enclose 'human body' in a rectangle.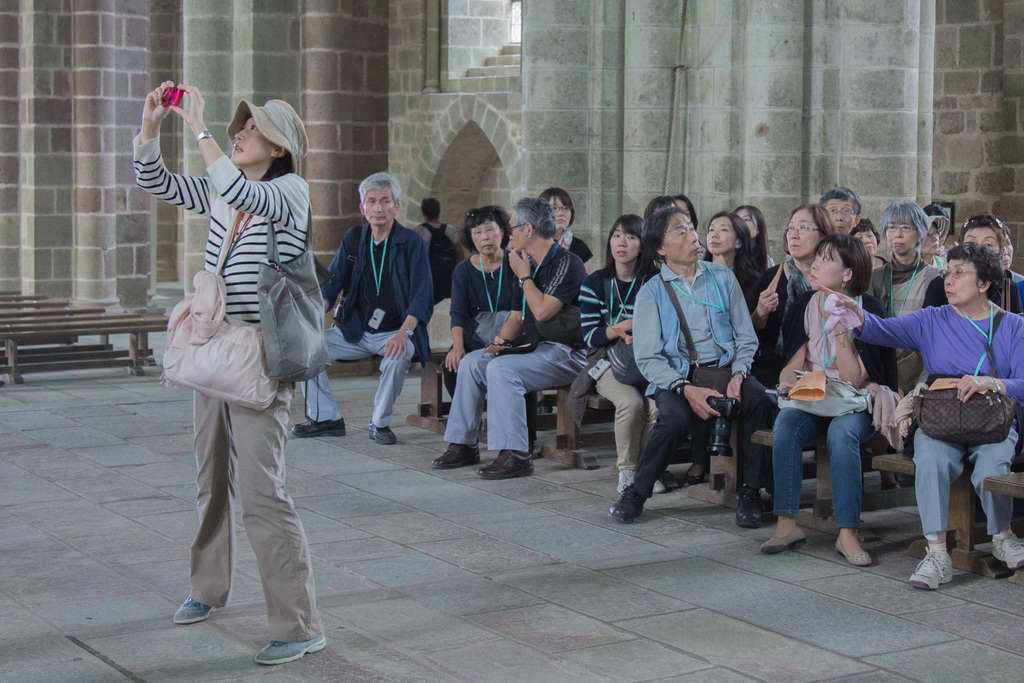
region(294, 283, 433, 457).
